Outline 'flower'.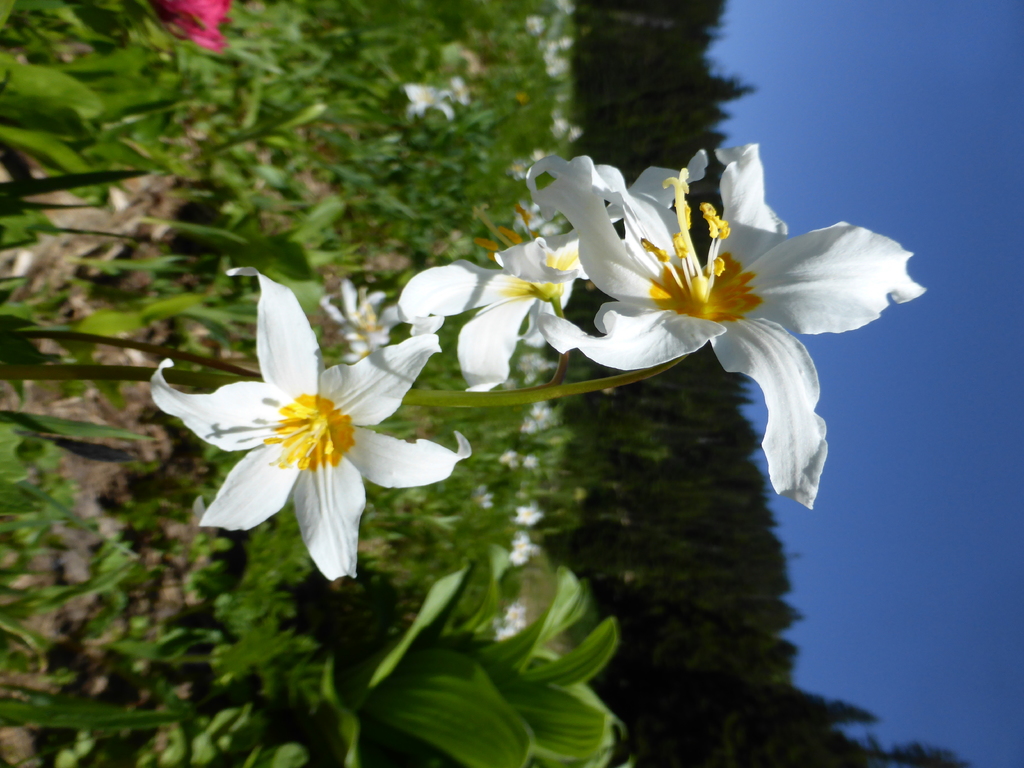
Outline: (x1=395, y1=225, x2=592, y2=393).
